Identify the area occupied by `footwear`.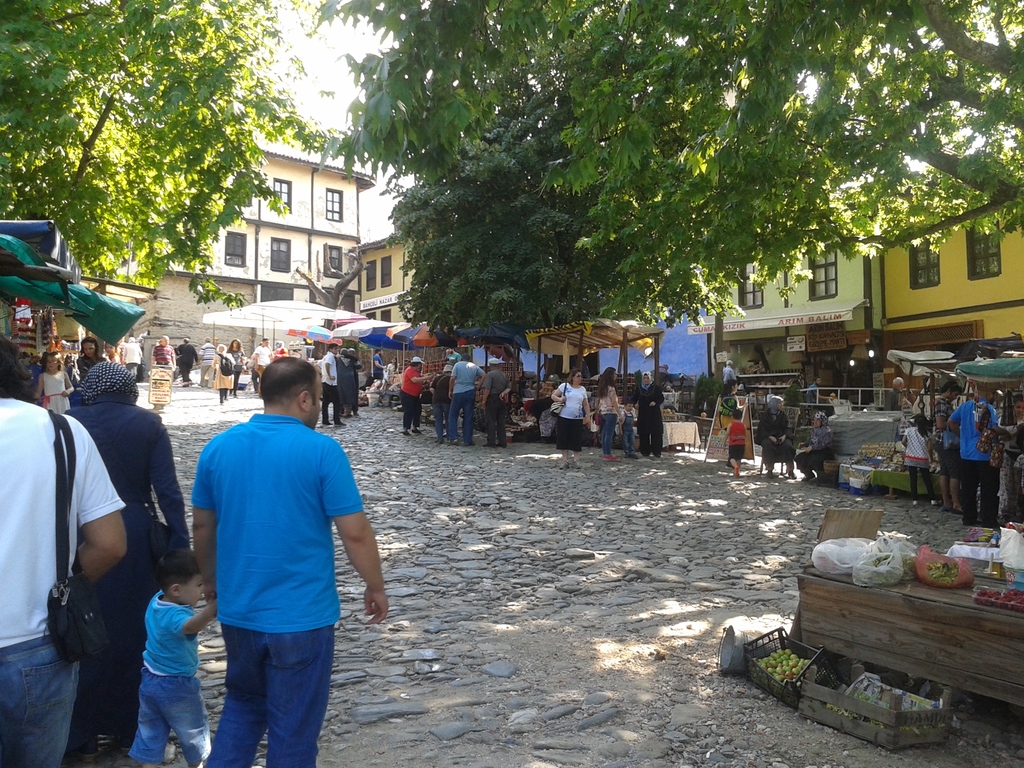
Area: (x1=801, y1=476, x2=812, y2=481).
